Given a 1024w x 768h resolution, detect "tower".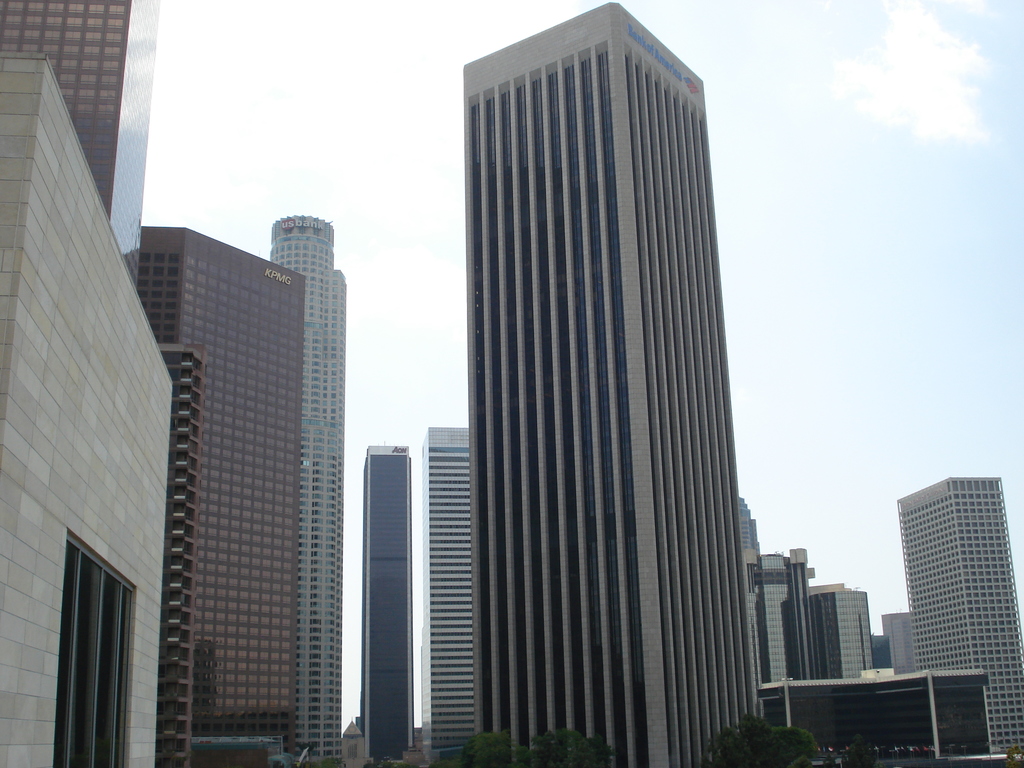
BBox(351, 447, 428, 767).
